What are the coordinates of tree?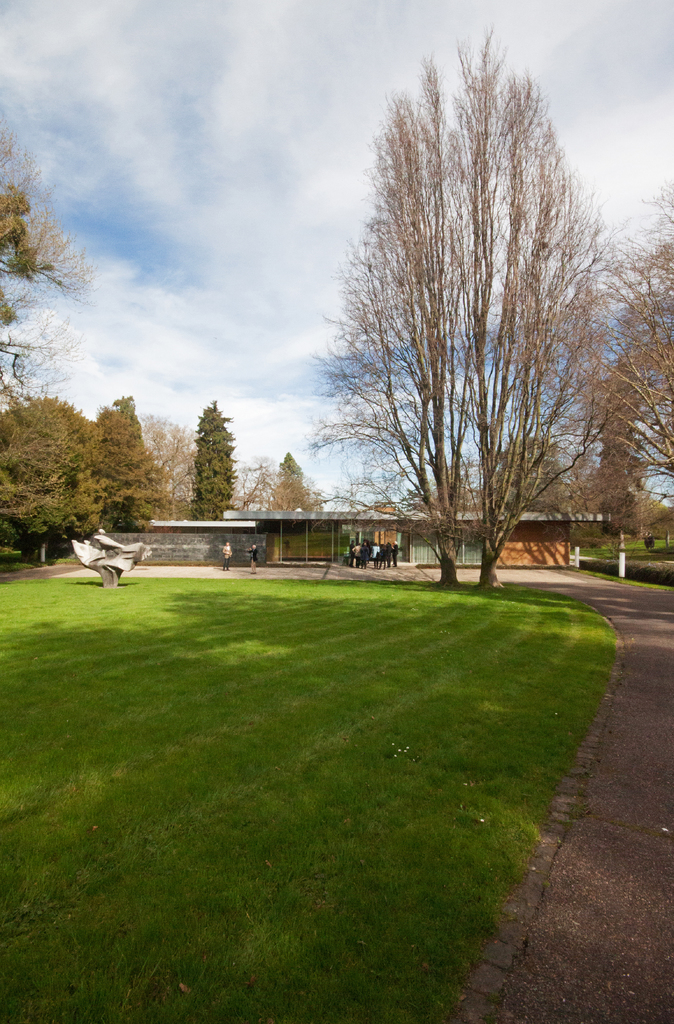
[256,447,329,518].
